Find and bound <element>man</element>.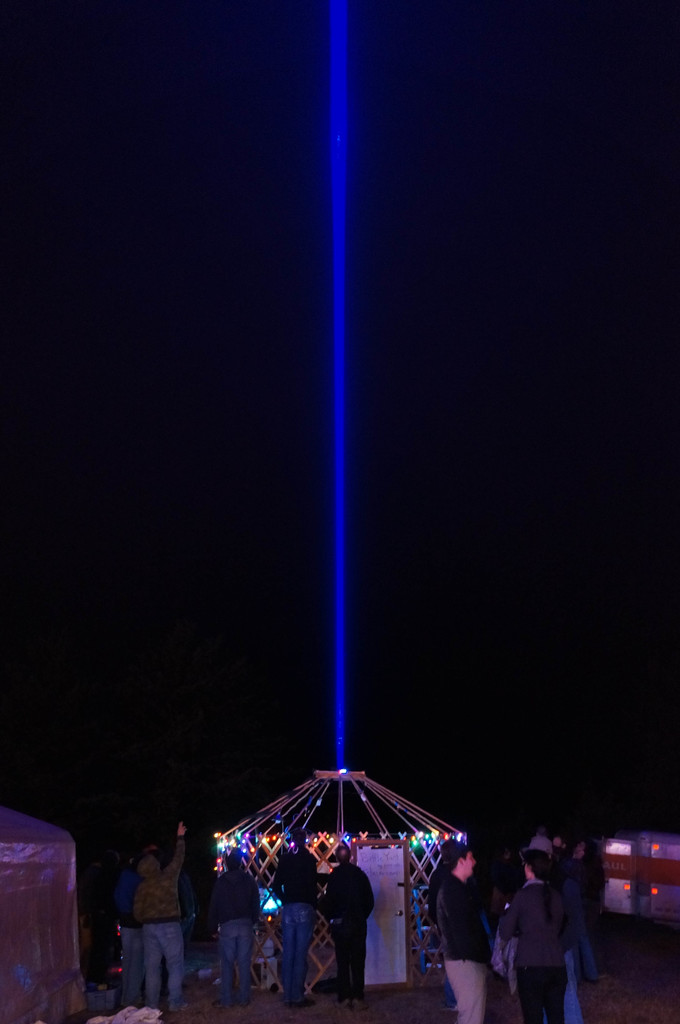
Bound: locate(122, 844, 153, 1009).
